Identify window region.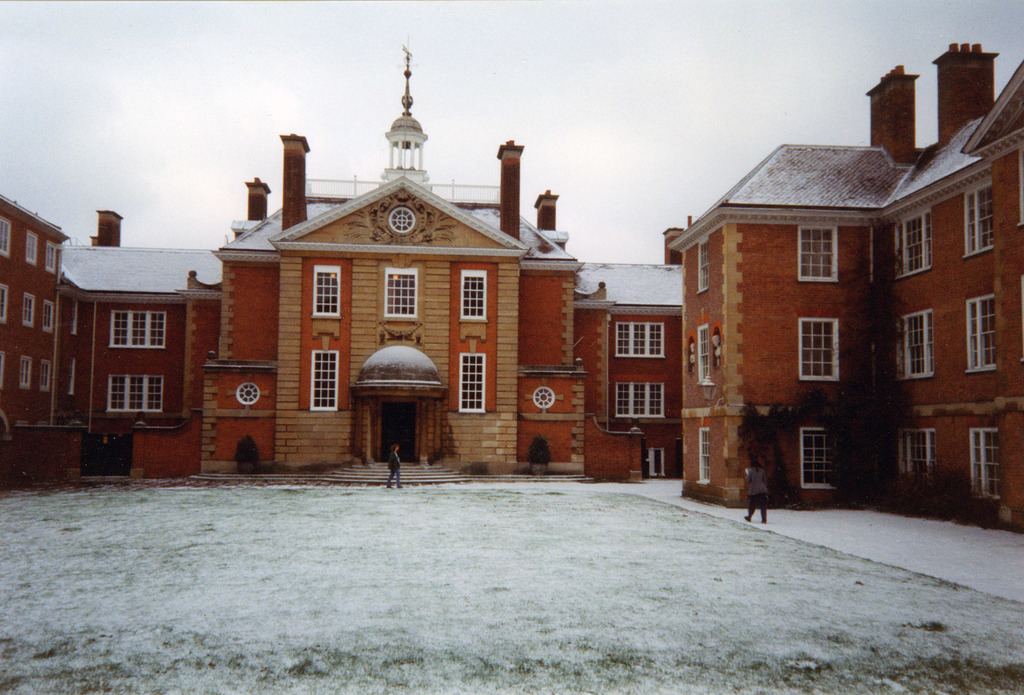
Region: [47, 239, 56, 271].
